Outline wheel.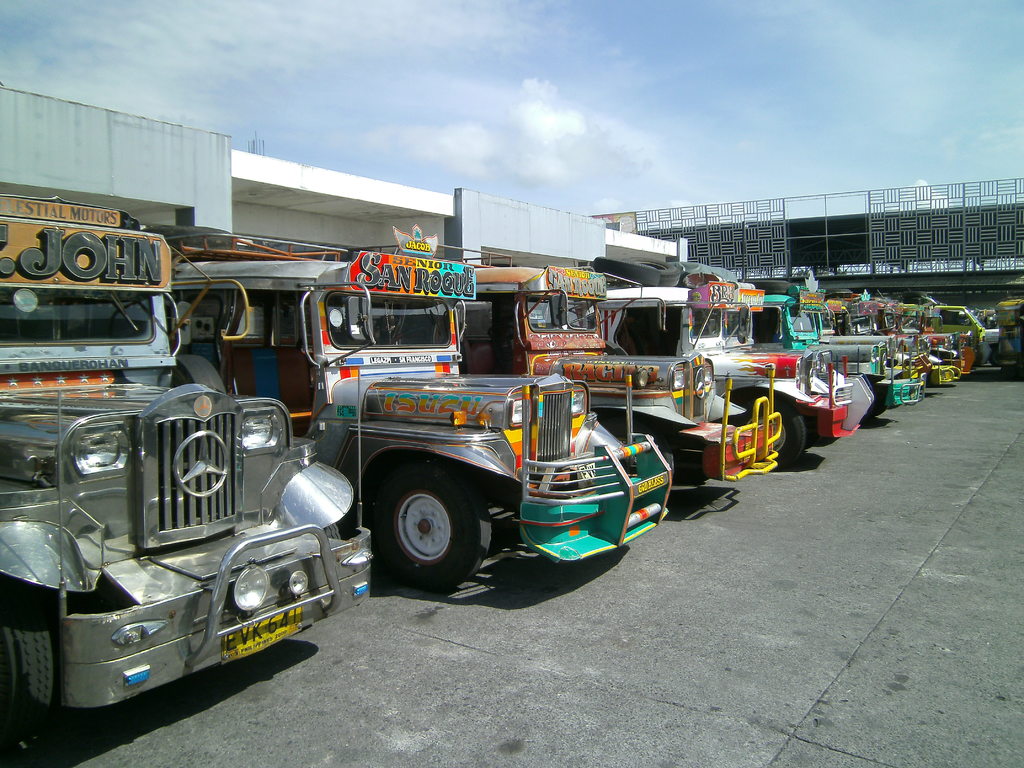
Outline: x1=0 y1=580 x2=62 y2=739.
